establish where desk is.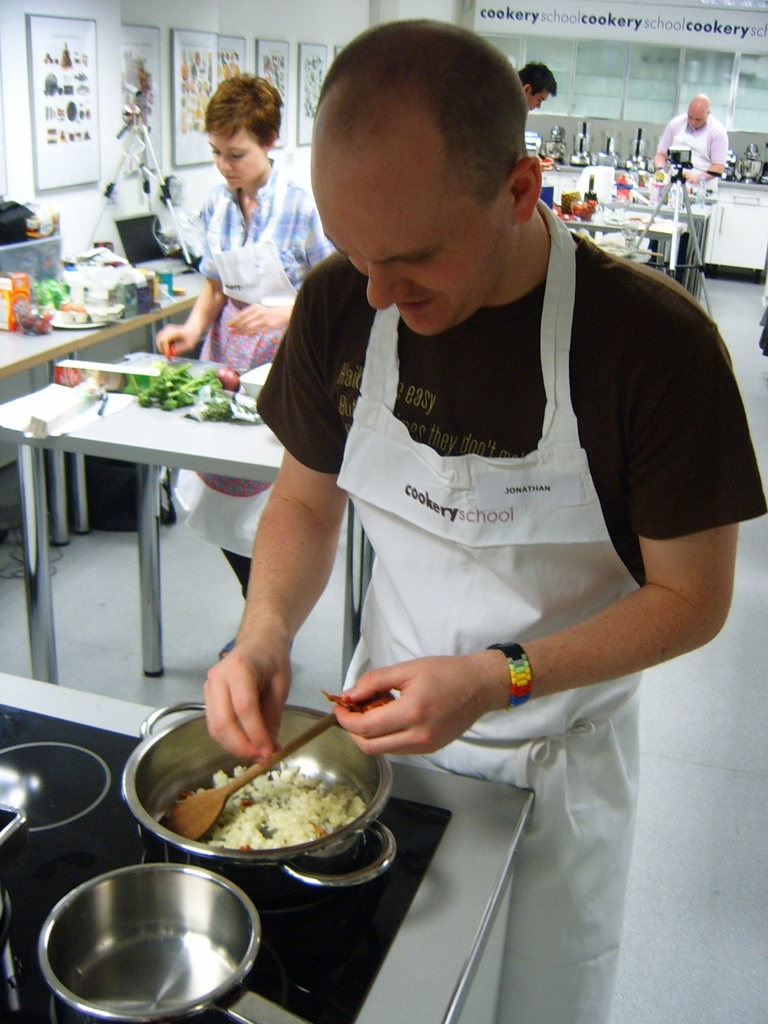
Established at detection(0, 671, 534, 1023).
